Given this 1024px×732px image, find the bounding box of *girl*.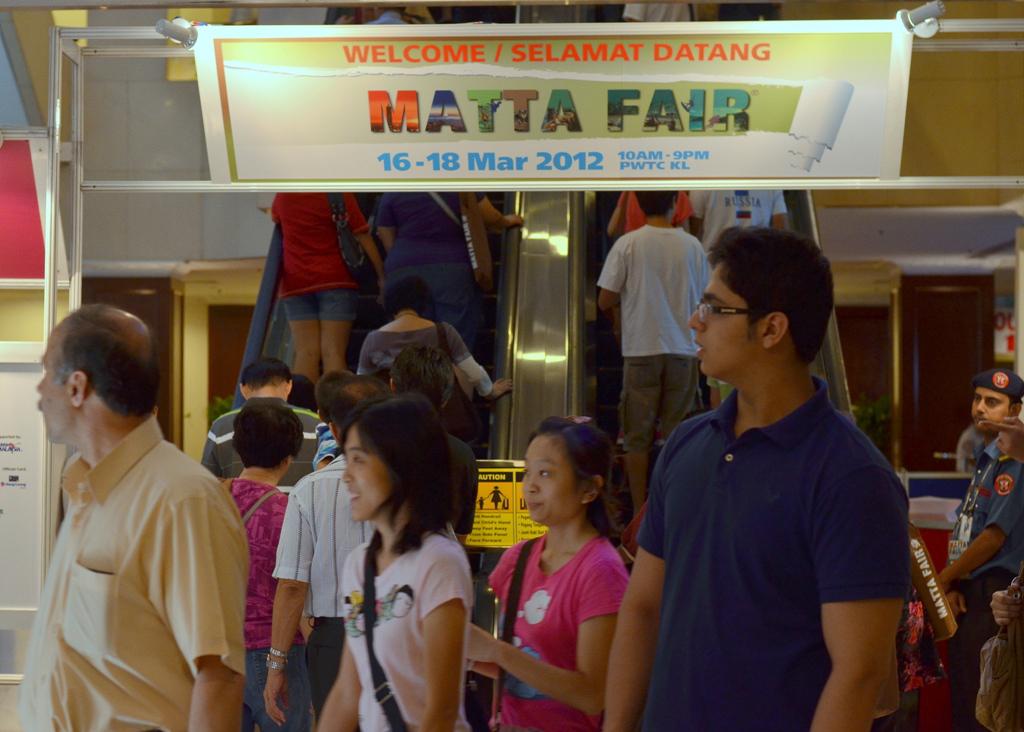
<bbox>314, 397, 476, 731</bbox>.
